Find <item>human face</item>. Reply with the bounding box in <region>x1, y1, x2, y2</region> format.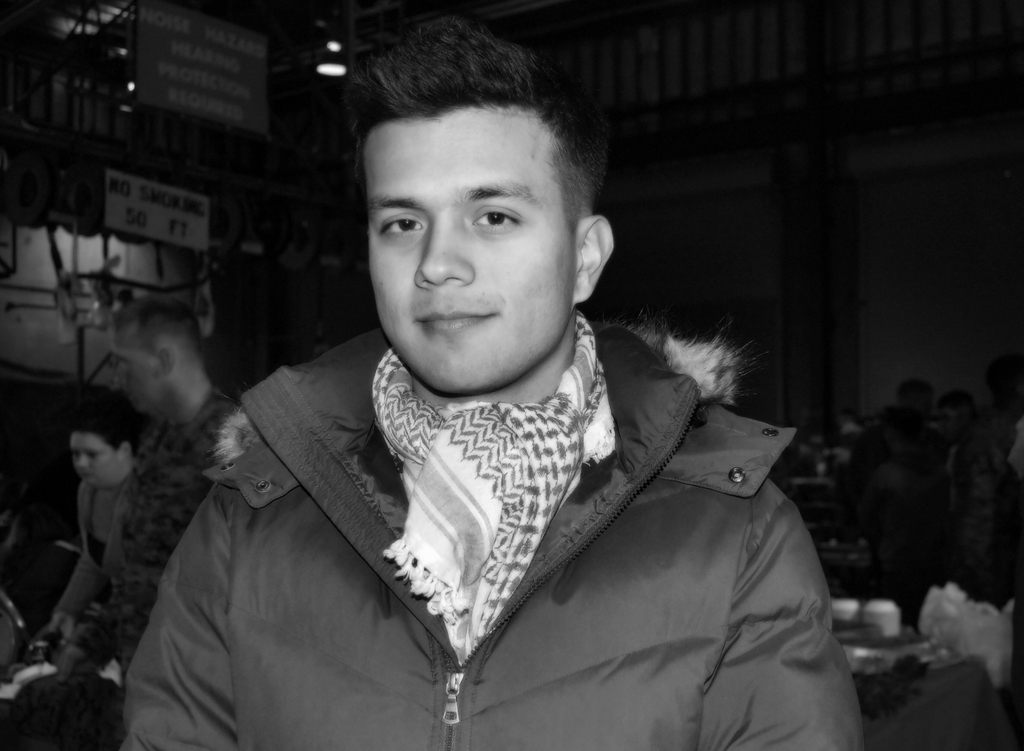
<region>64, 439, 120, 491</region>.
